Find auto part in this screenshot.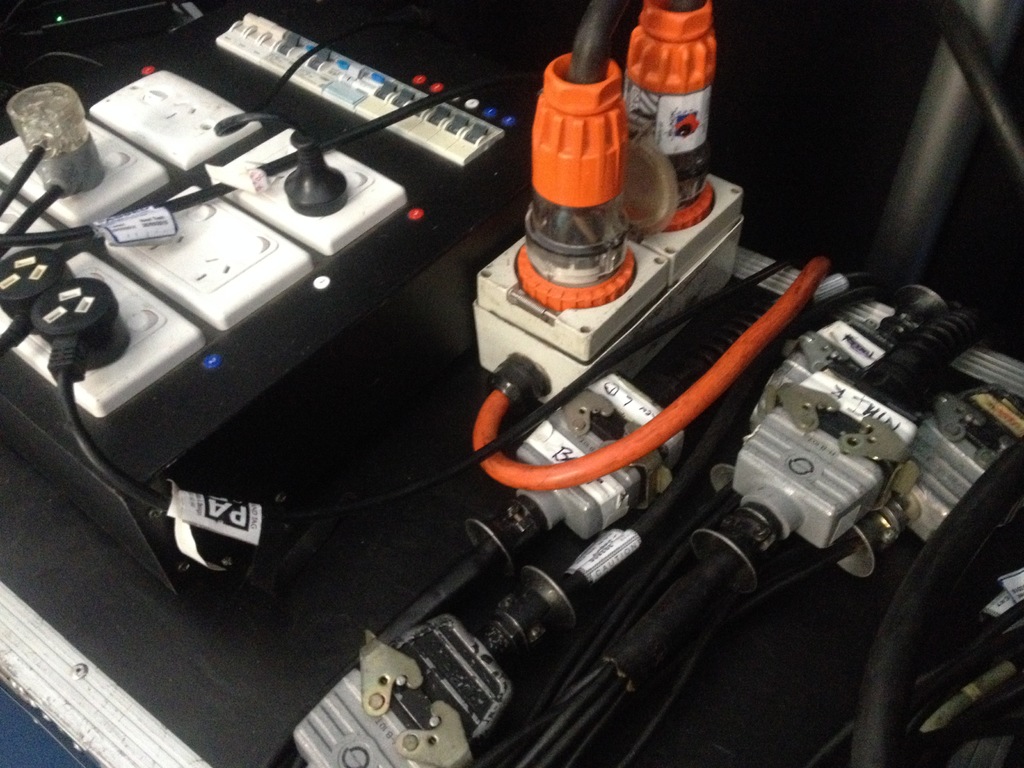
The bounding box for auto part is locate(470, 265, 856, 490).
